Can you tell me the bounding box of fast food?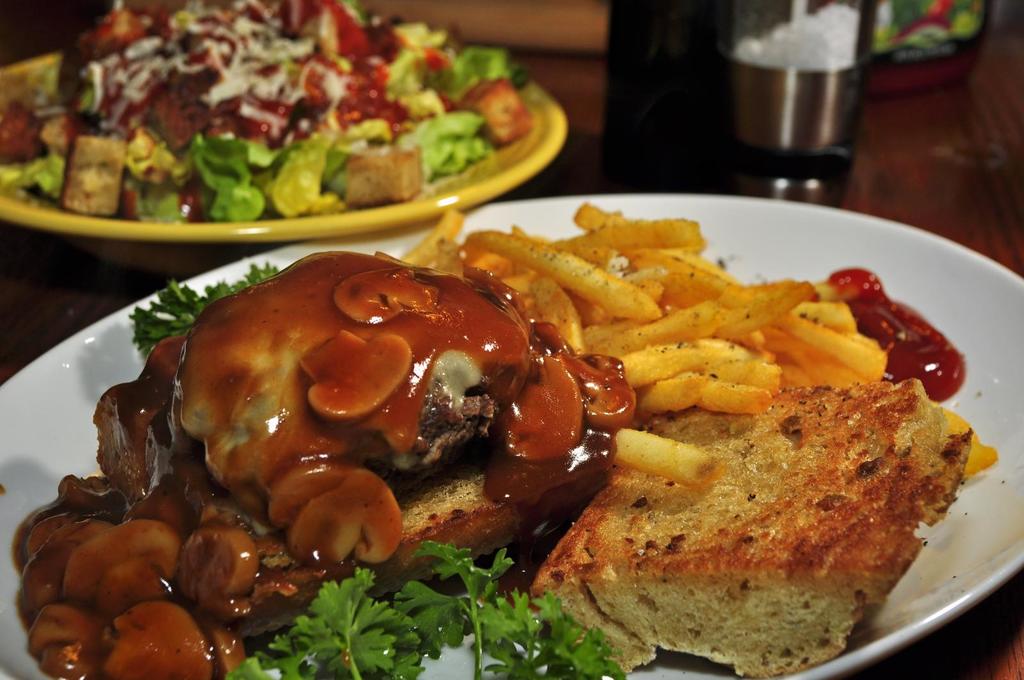
56 207 1009 663.
